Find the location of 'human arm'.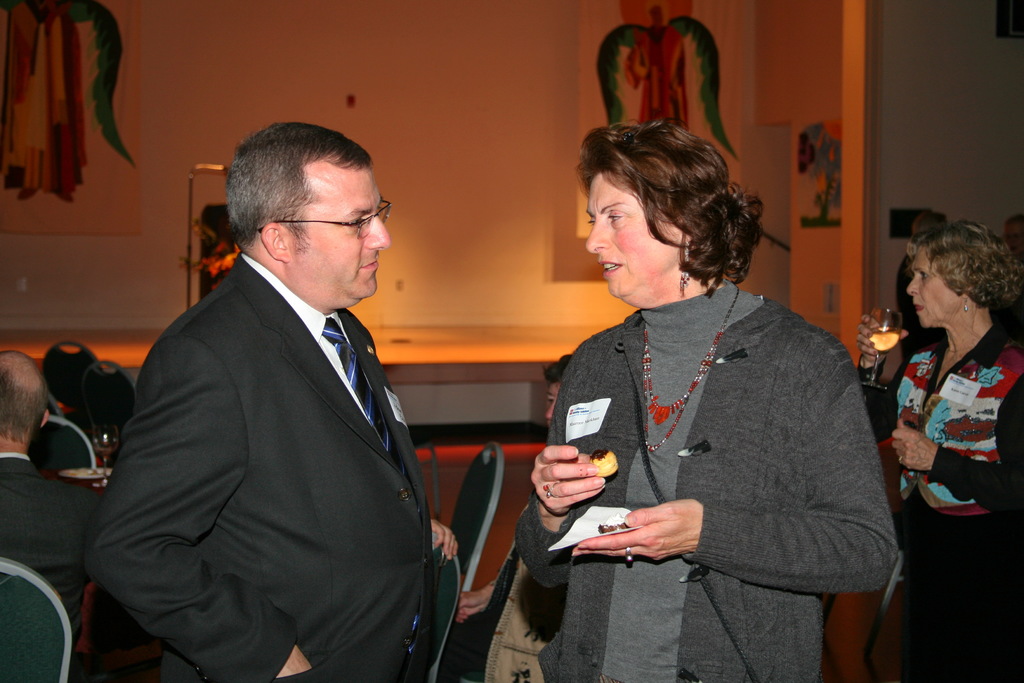
Location: [x1=431, y1=518, x2=460, y2=562].
